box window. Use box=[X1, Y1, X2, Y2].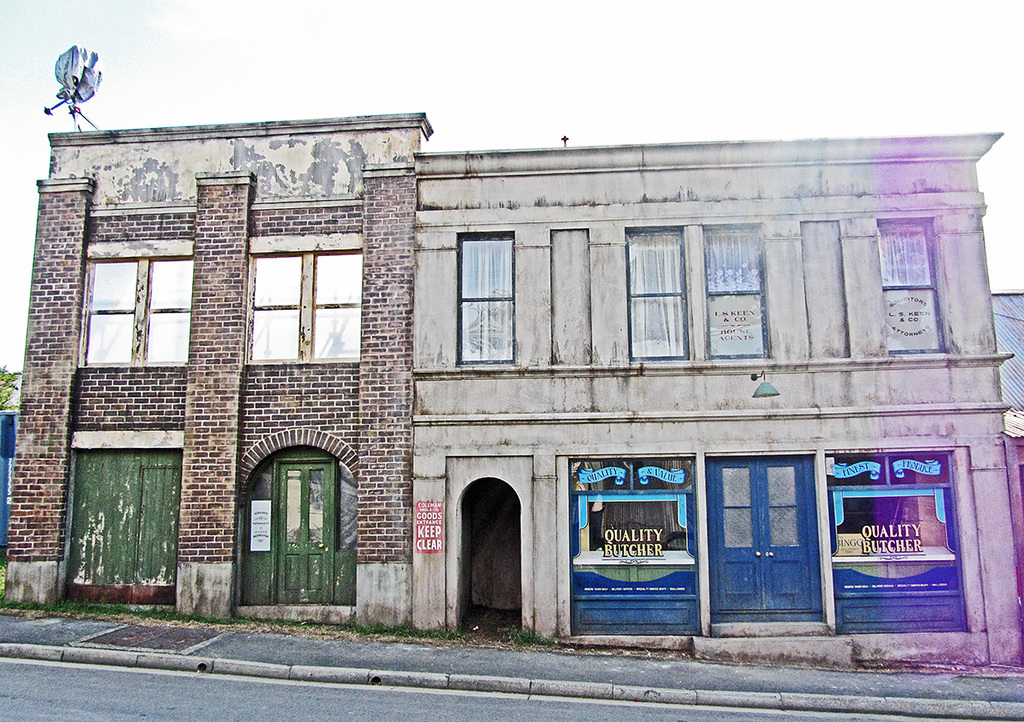
box=[631, 225, 771, 357].
